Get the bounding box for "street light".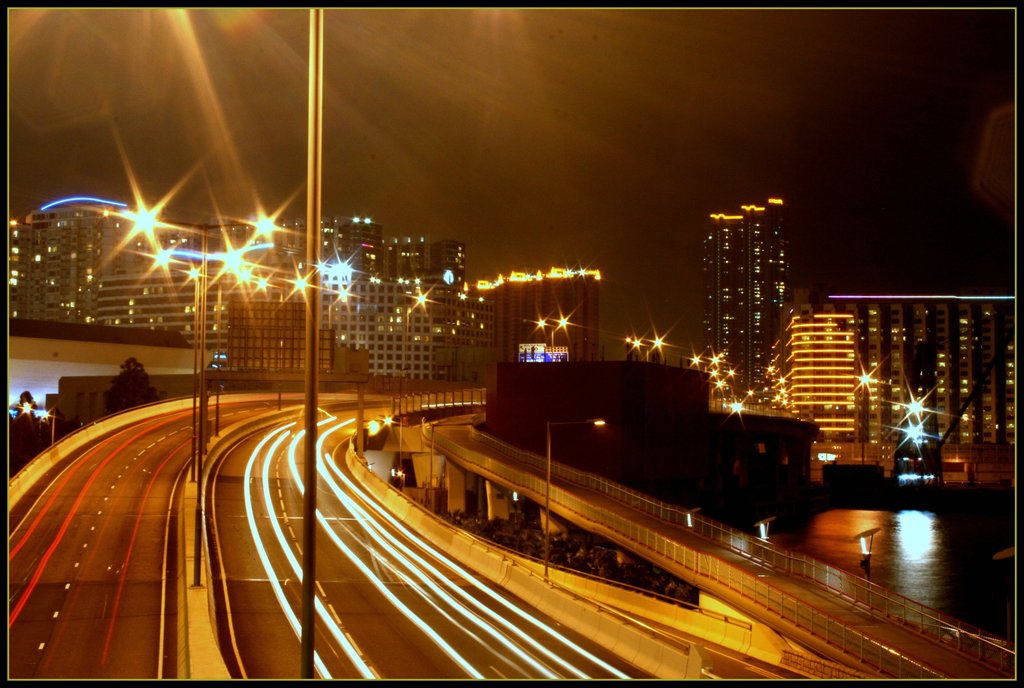
152,249,246,484.
